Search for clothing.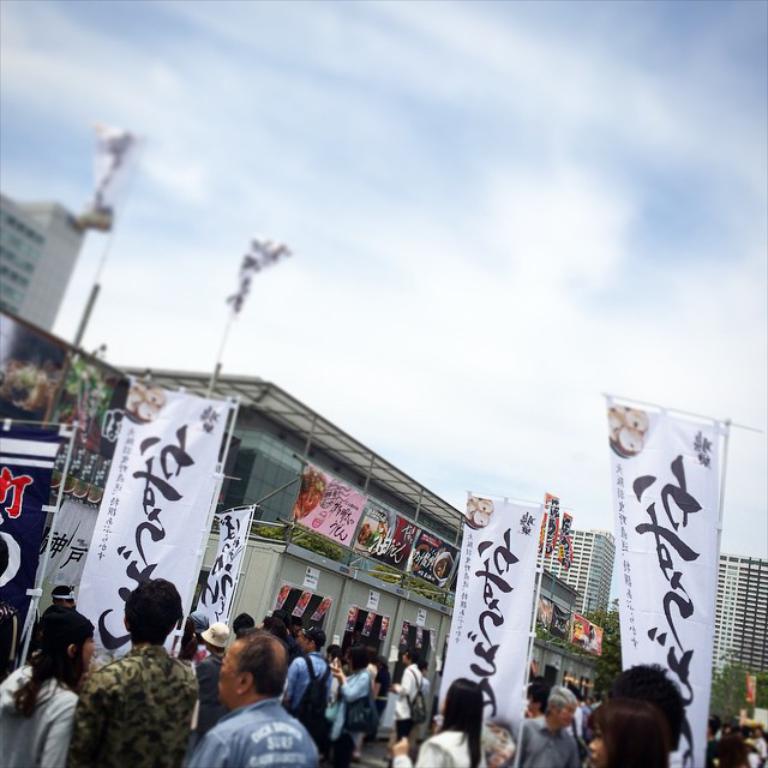
Found at <bbox>401, 727, 492, 767</bbox>.
